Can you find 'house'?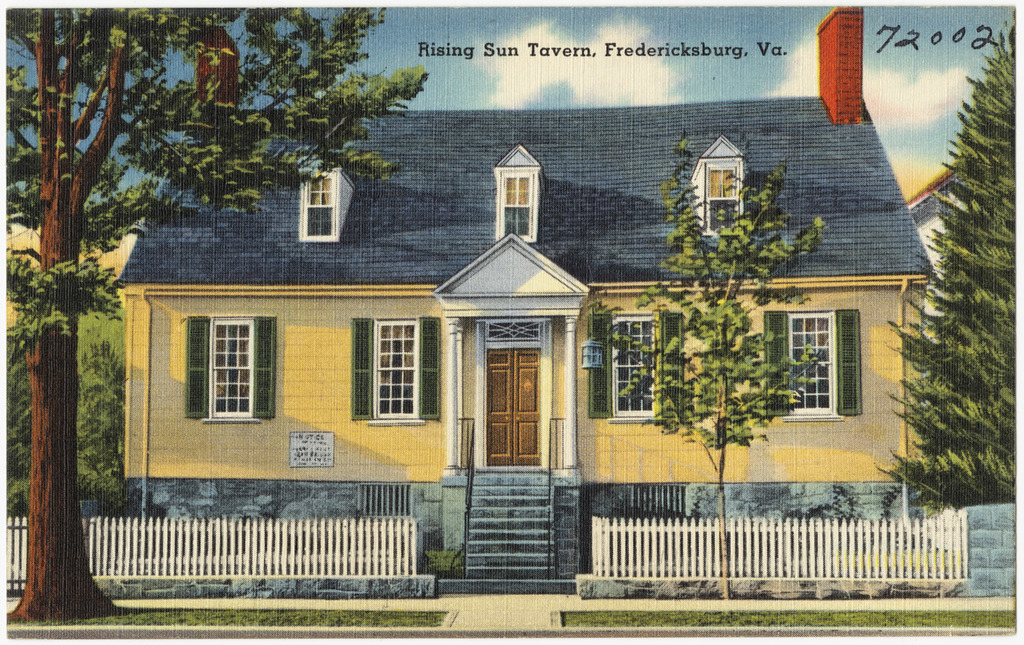
Yes, bounding box: box(900, 149, 991, 348).
